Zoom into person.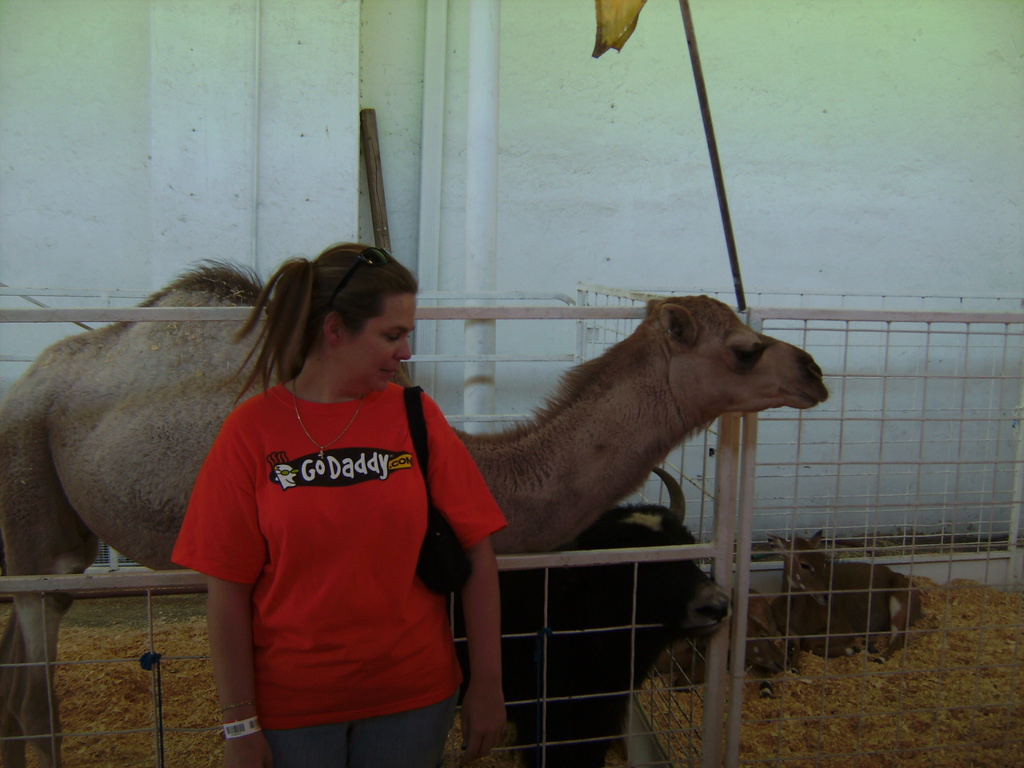
Zoom target: [168, 246, 508, 767].
